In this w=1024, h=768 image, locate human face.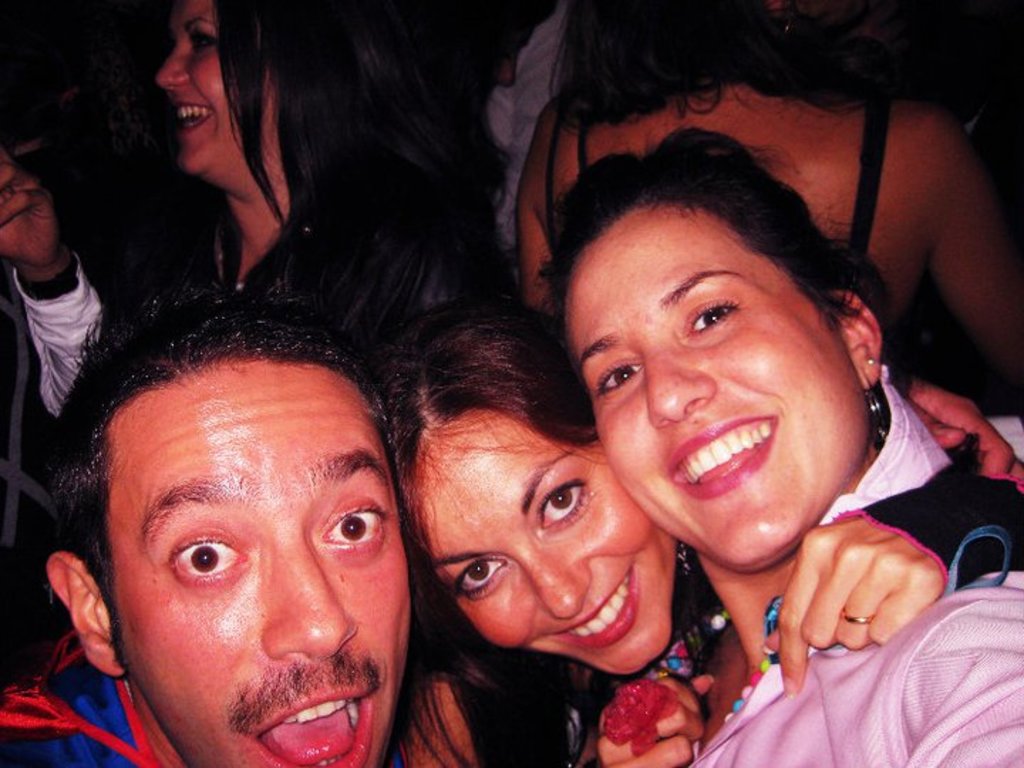
Bounding box: 107, 350, 412, 767.
